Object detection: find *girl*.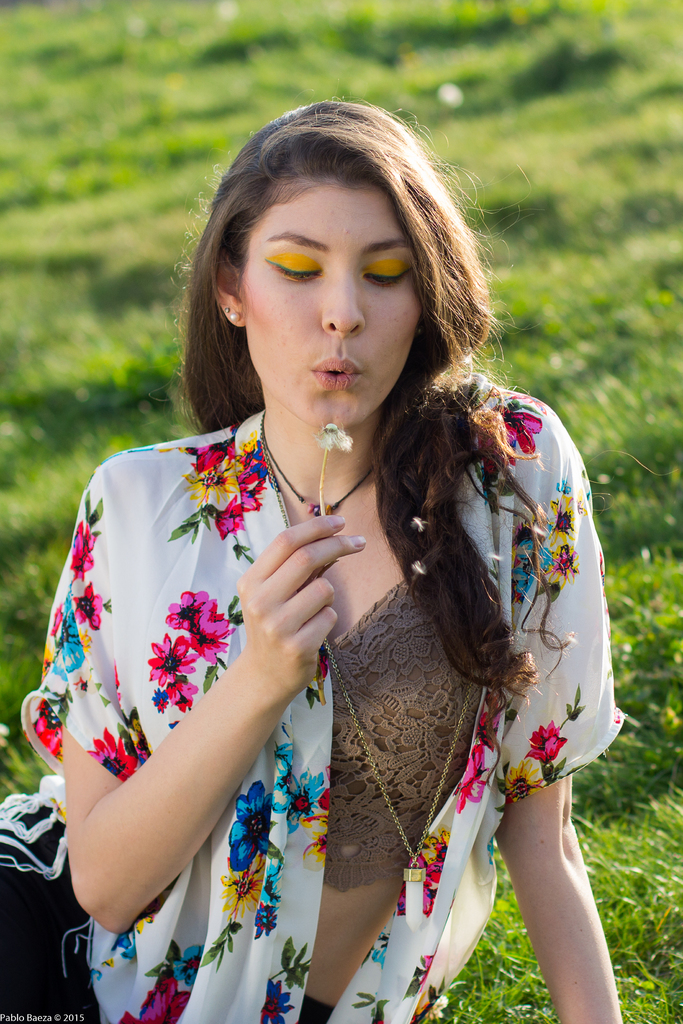
Rect(18, 97, 629, 1021).
